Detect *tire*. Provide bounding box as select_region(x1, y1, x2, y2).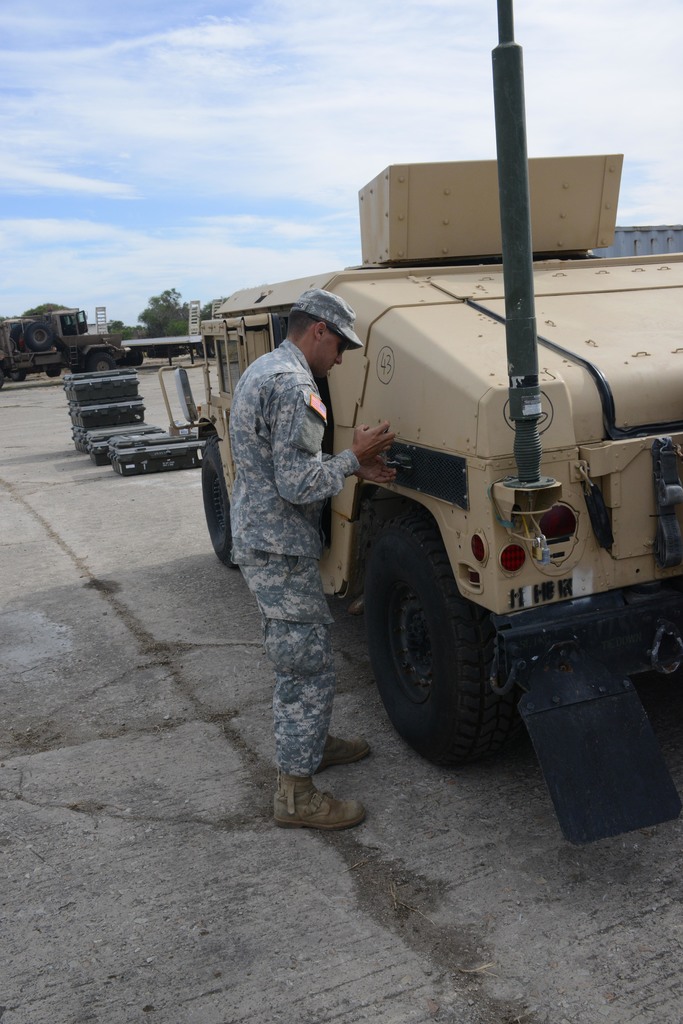
select_region(129, 348, 143, 367).
